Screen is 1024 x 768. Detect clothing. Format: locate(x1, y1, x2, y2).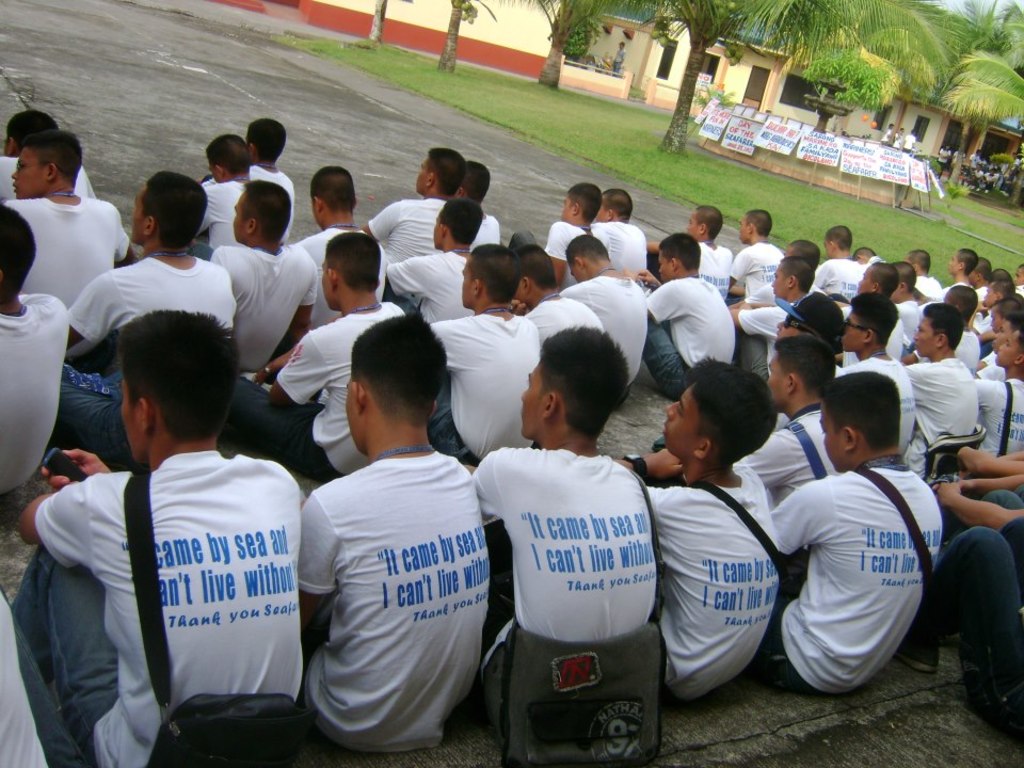
locate(521, 290, 606, 350).
